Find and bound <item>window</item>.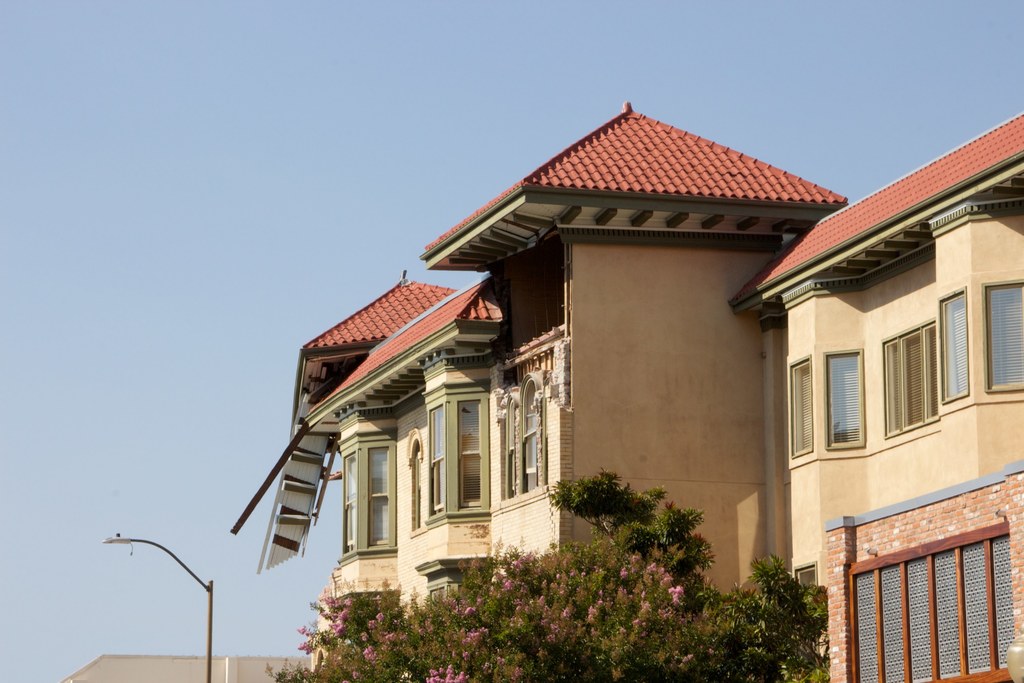
Bound: bbox=(524, 390, 543, 493).
